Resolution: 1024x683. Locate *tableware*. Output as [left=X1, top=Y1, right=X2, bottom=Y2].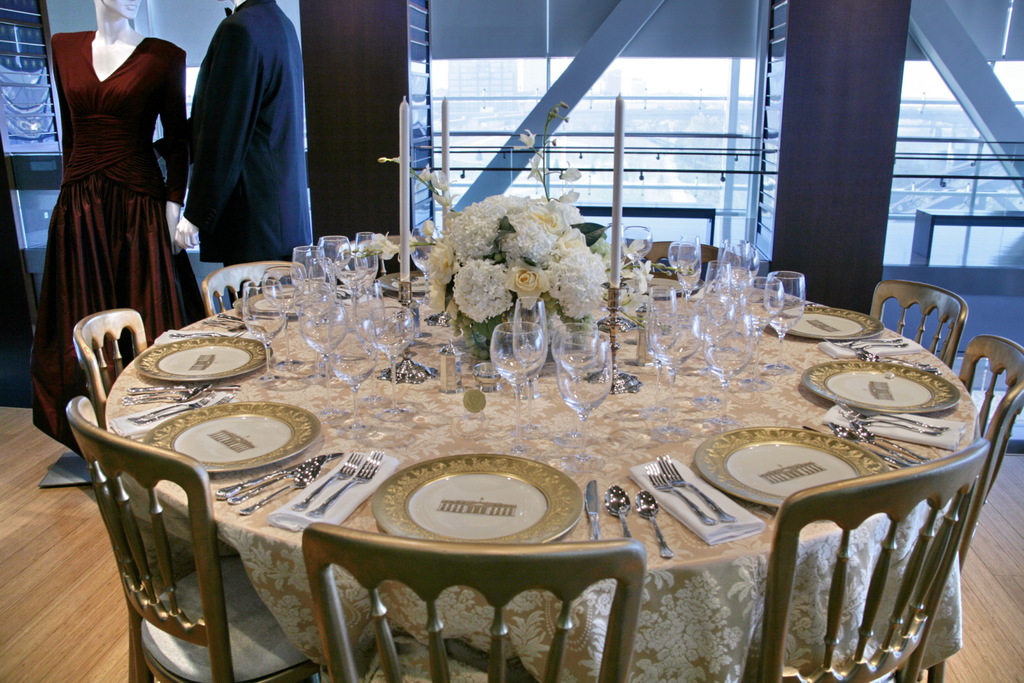
[left=604, top=485, right=630, bottom=542].
